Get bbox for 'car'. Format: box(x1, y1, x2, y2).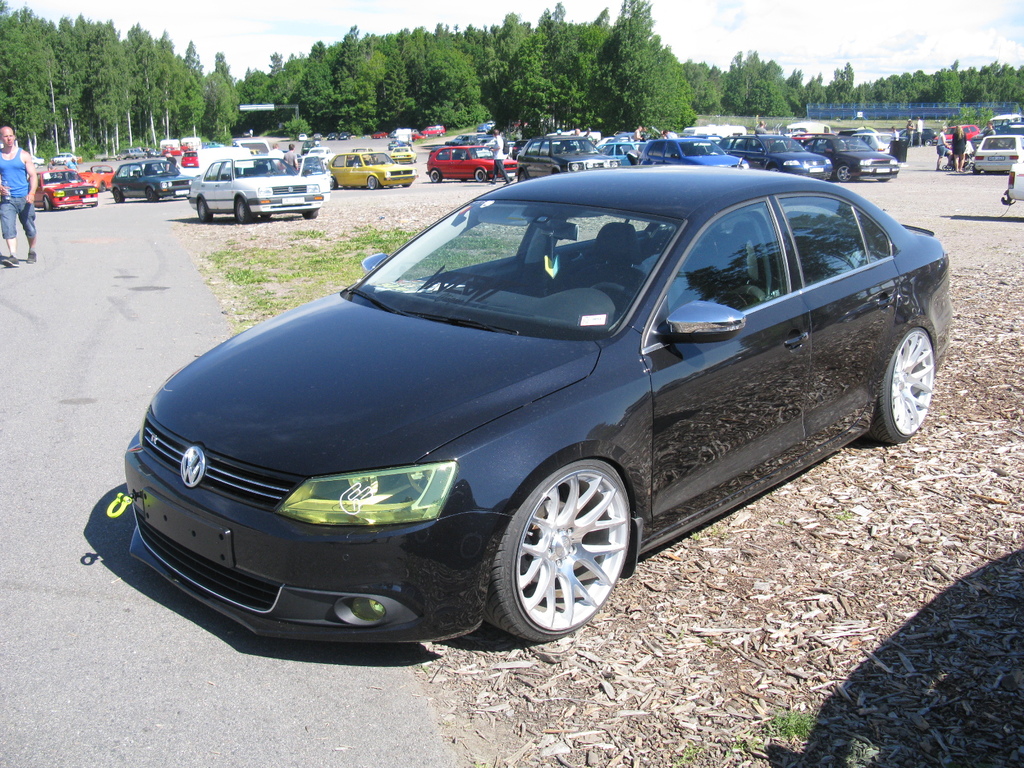
box(735, 141, 834, 183).
